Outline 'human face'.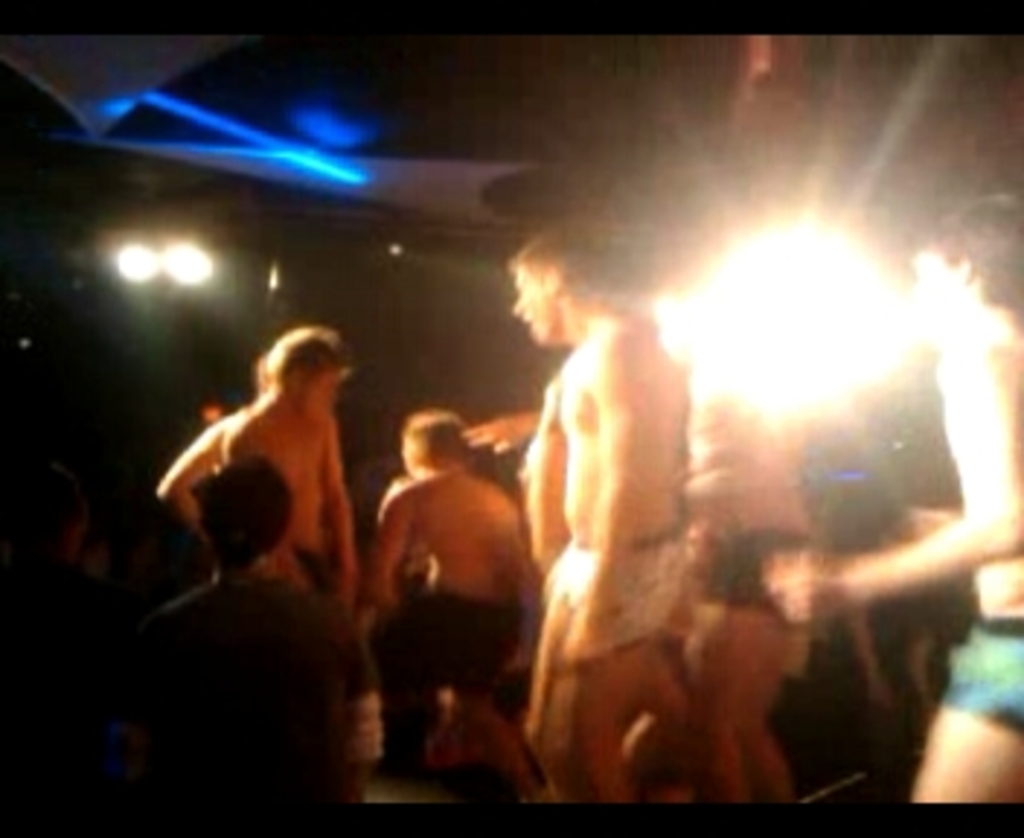
Outline: bbox(512, 256, 556, 349).
